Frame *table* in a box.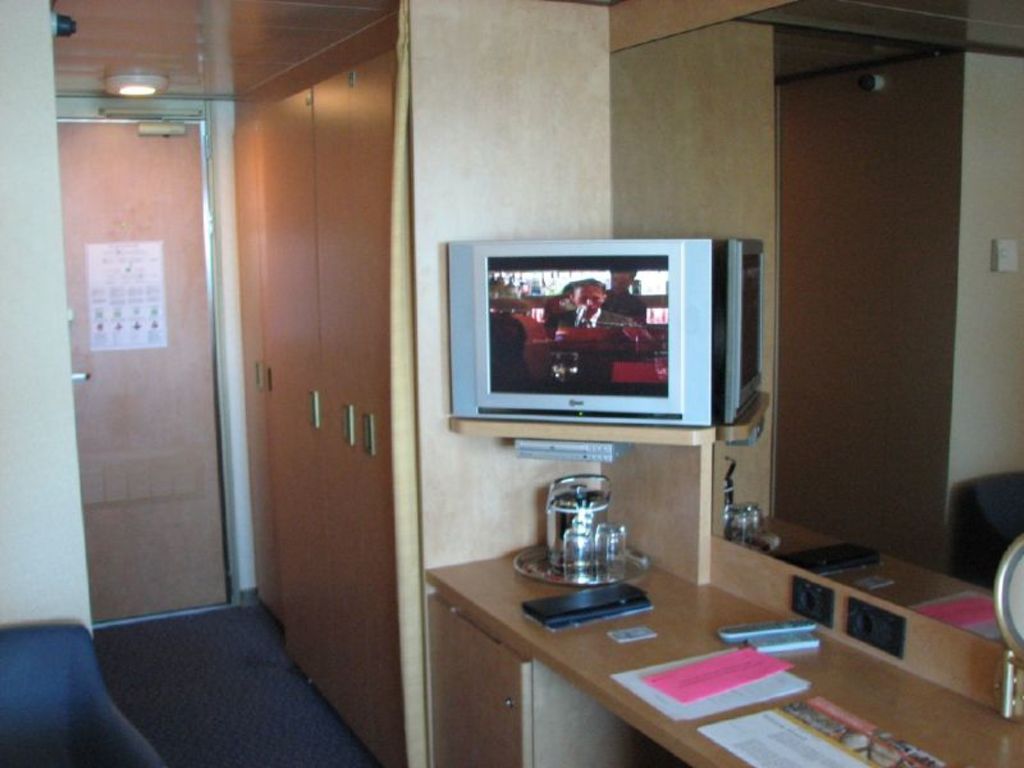
x1=422 y1=530 x2=1023 y2=767.
